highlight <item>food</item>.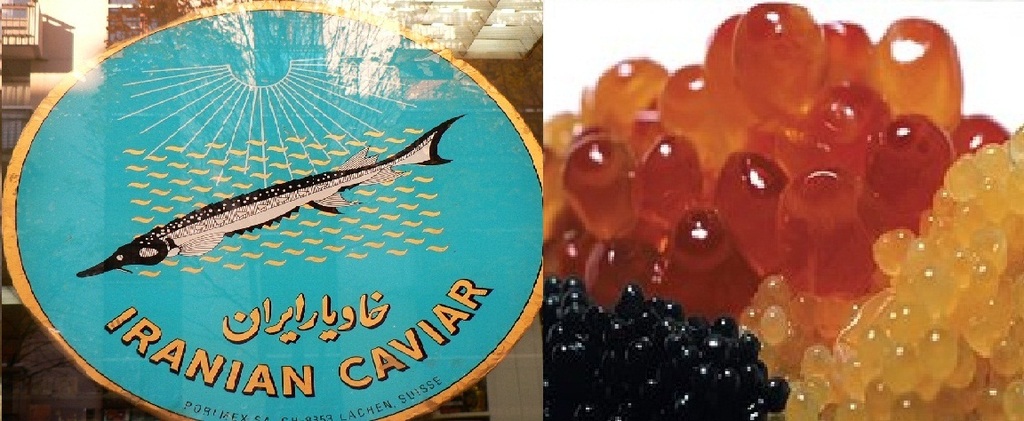
Highlighted region: (738,123,1023,420).
